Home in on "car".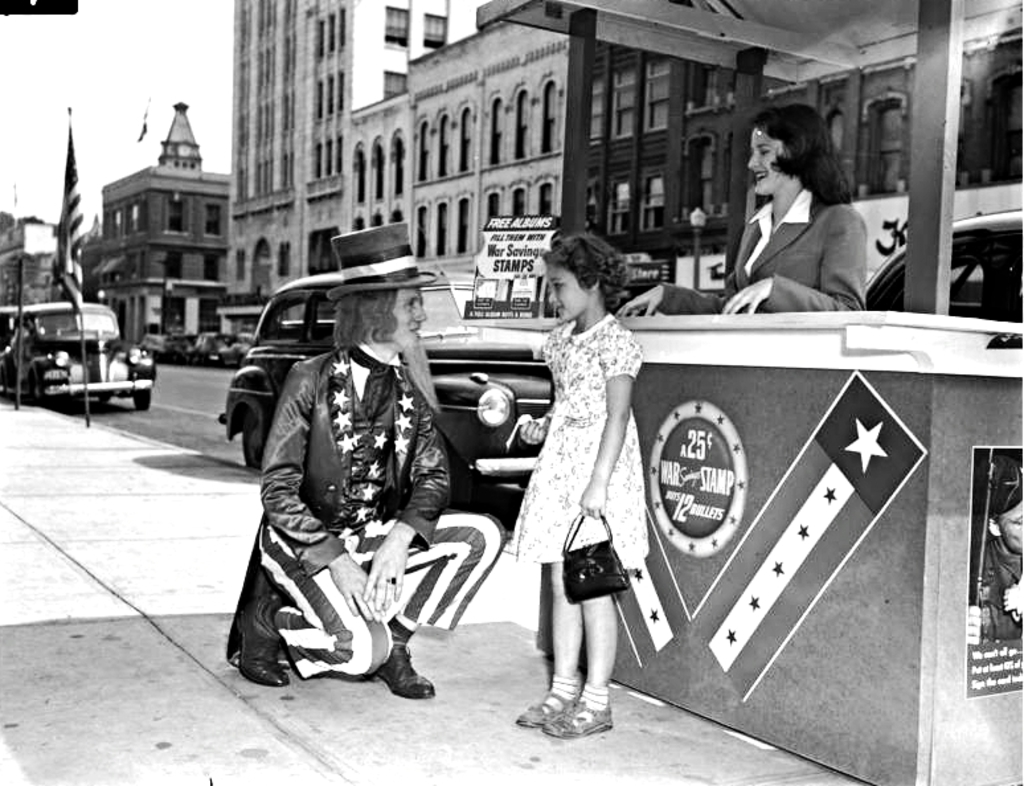
Homed in at l=217, t=243, r=548, b=507.
